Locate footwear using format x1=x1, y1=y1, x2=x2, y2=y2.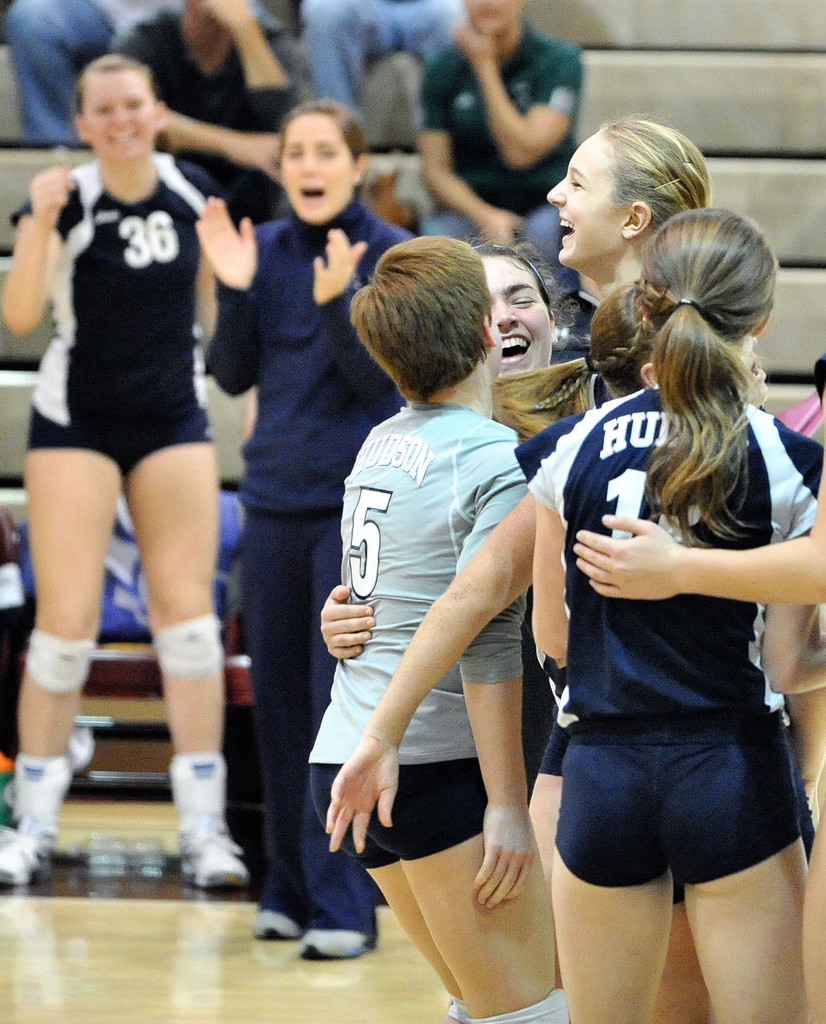
x1=298, y1=923, x2=370, y2=961.
